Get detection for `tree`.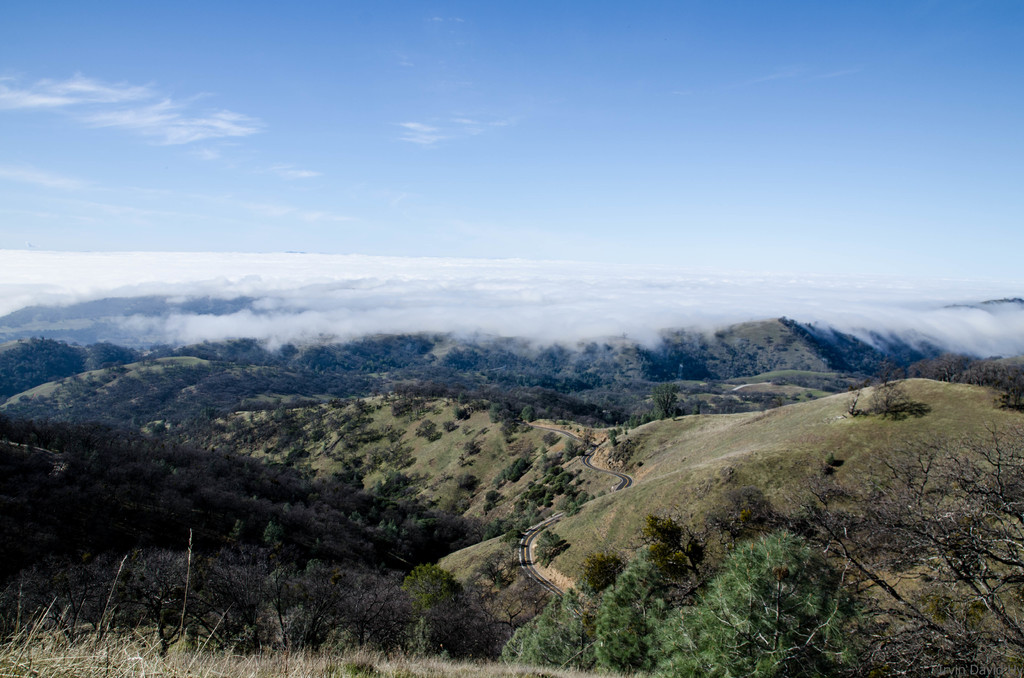
Detection: (541,430,559,448).
